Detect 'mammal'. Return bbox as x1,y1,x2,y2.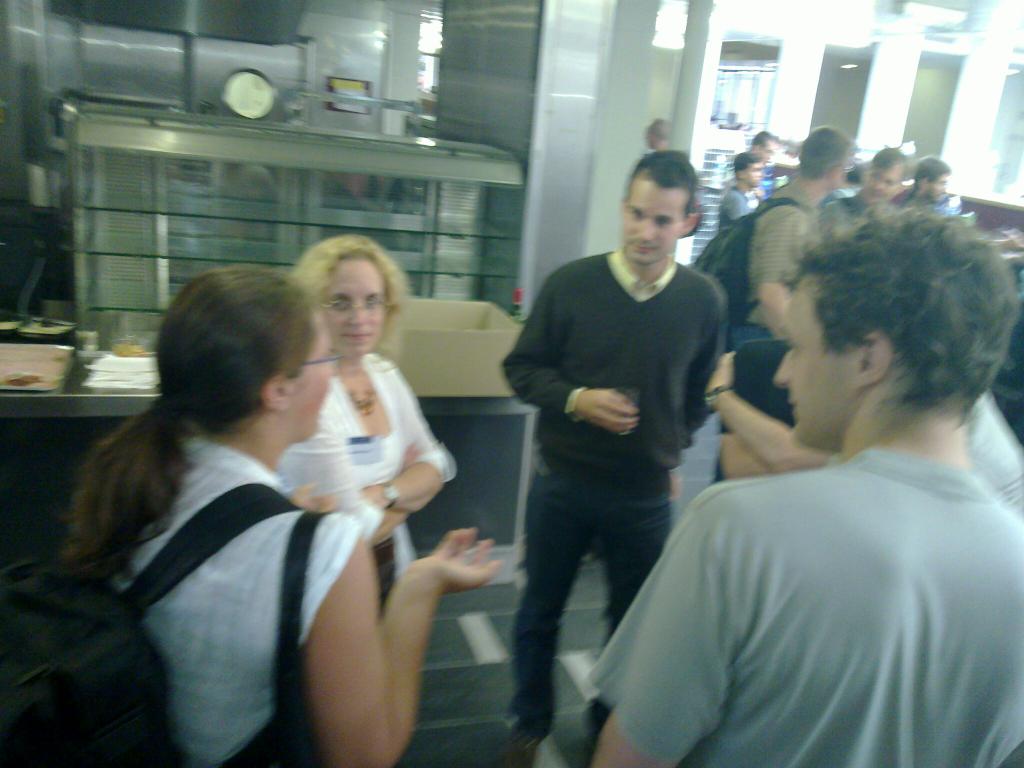
708,124,862,479.
